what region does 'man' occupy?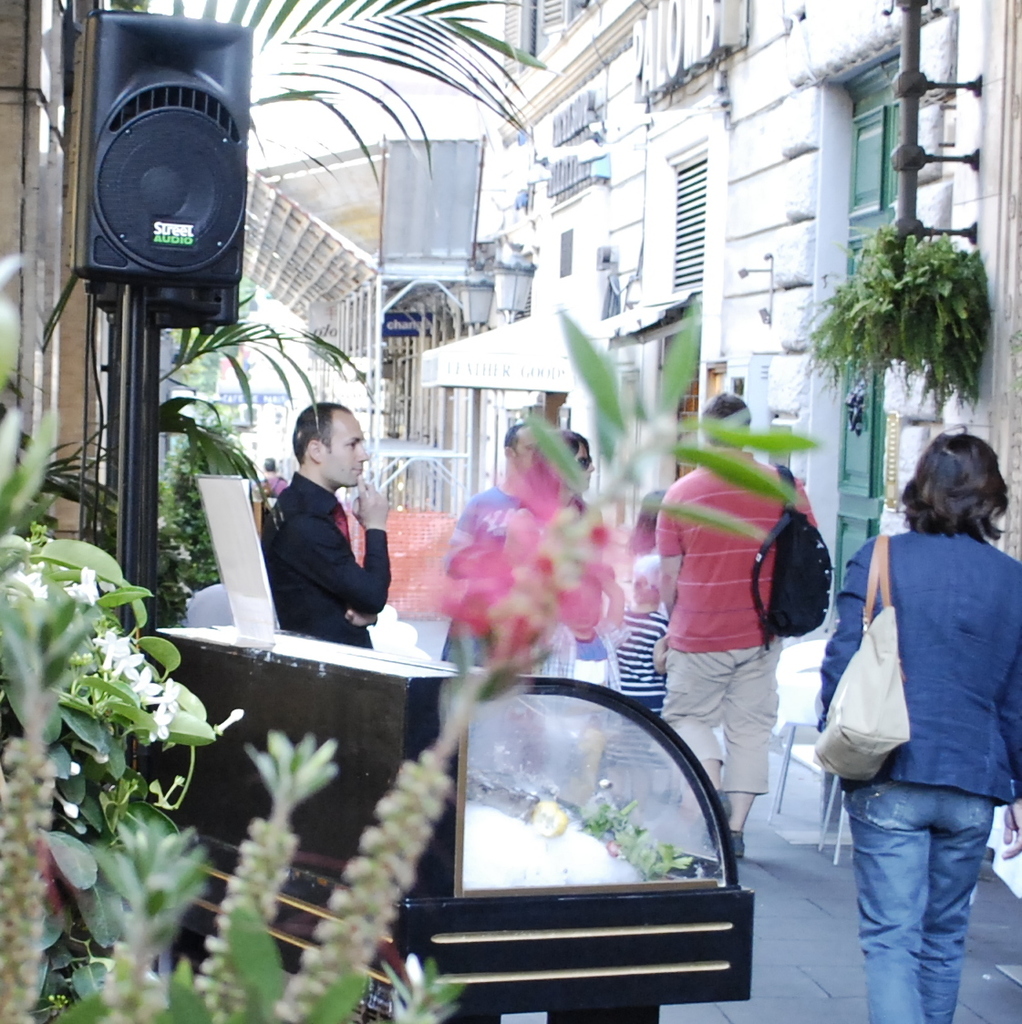
240 397 408 688.
